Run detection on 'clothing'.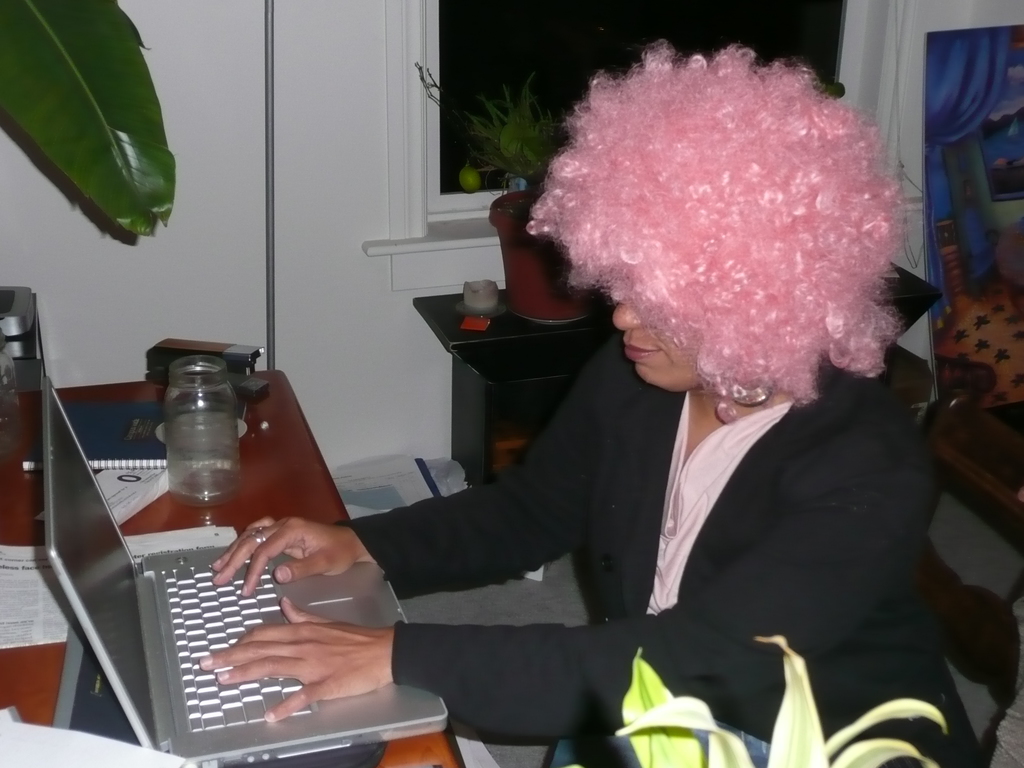
Result: pyautogui.locateOnScreen(345, 336, 986, 763).
